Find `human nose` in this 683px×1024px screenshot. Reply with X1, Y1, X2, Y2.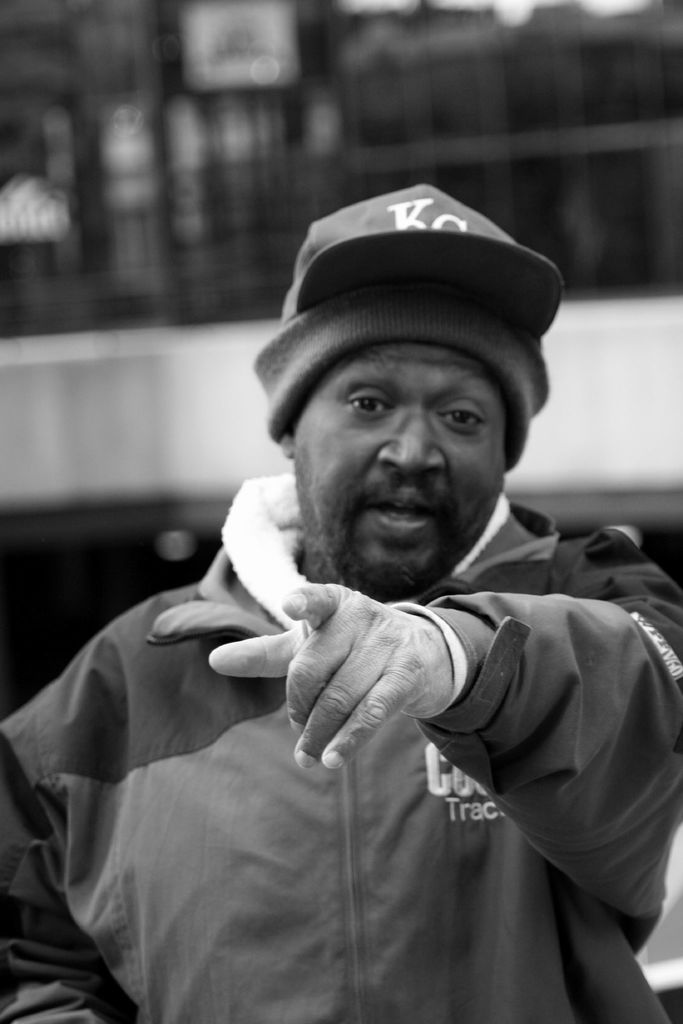
379, 402, 454, 477.
